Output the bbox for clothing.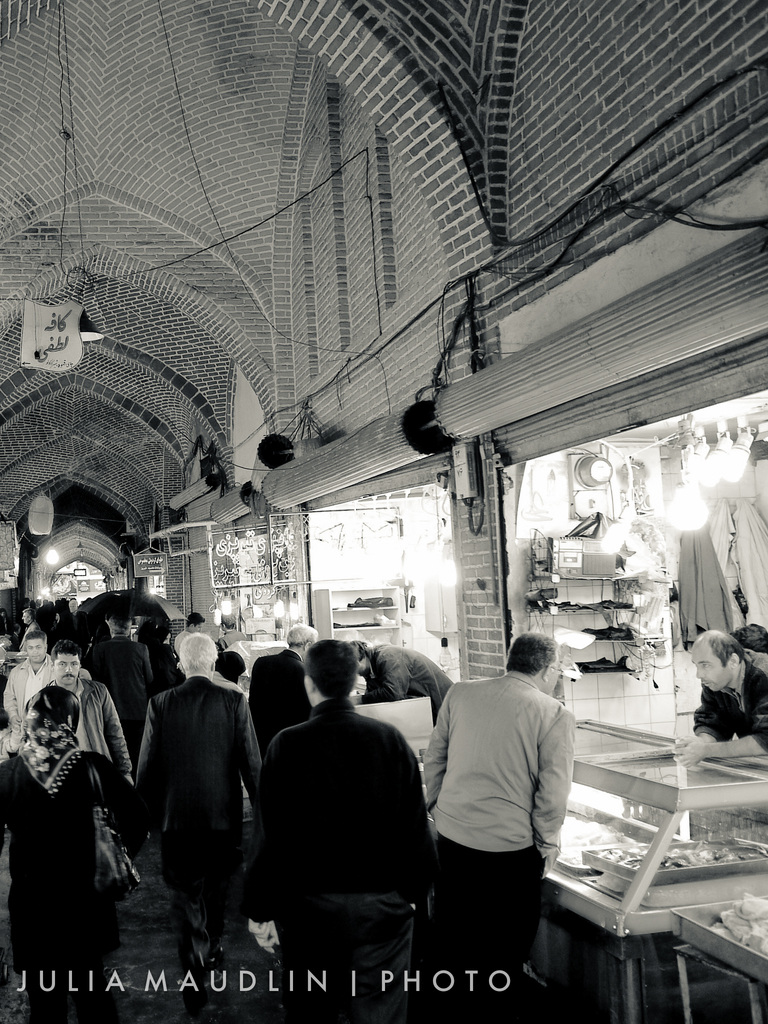
[693,648,767,756].
